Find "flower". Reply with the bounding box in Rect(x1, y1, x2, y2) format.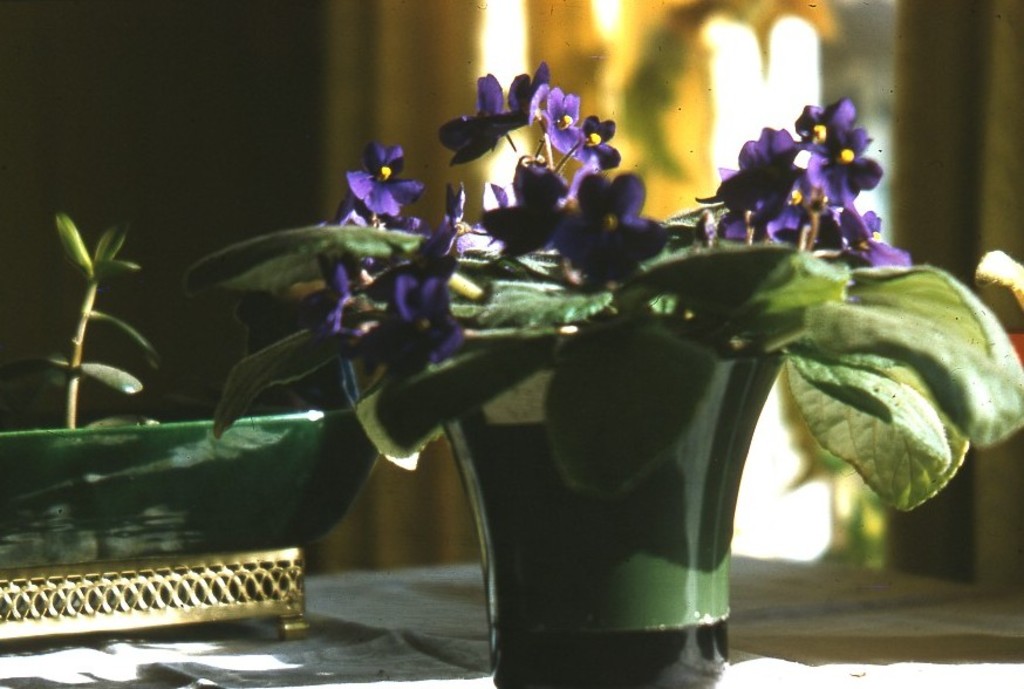
Rect(329, 138, 407, 220).
